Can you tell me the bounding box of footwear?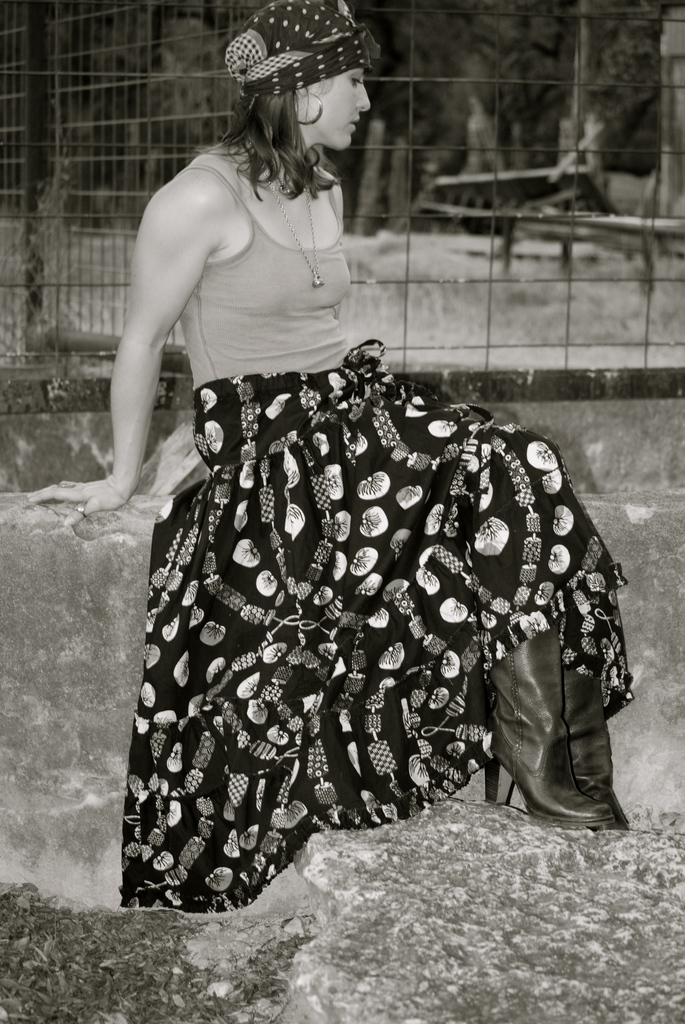
Rect(542, 652, 626, 822).
